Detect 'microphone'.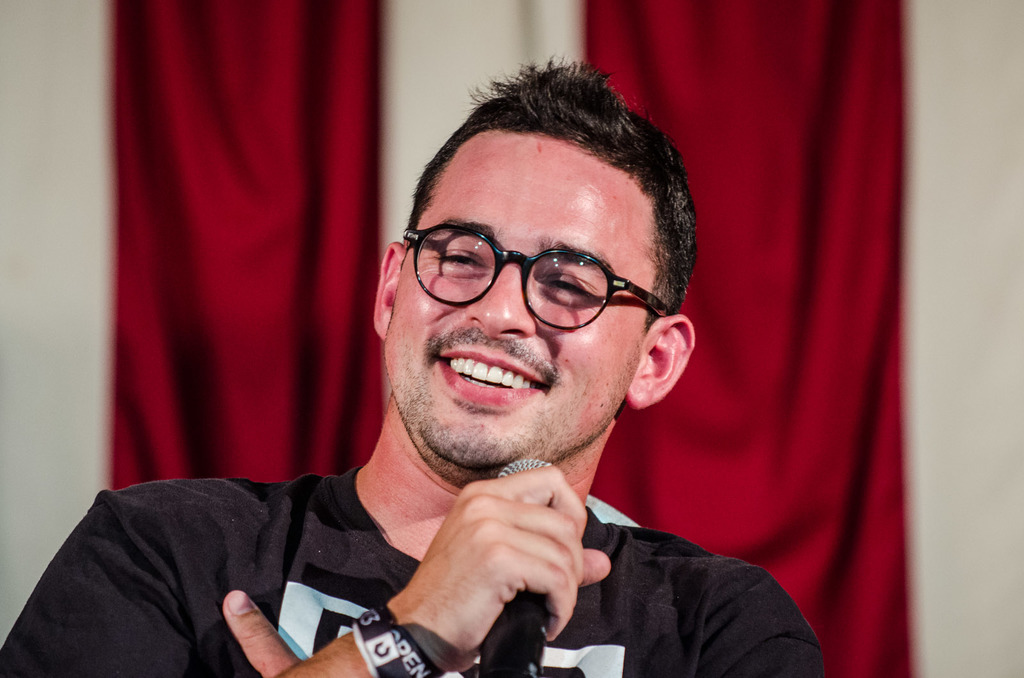
Detected at (left=482, top=453, right=554, bottom=677).
